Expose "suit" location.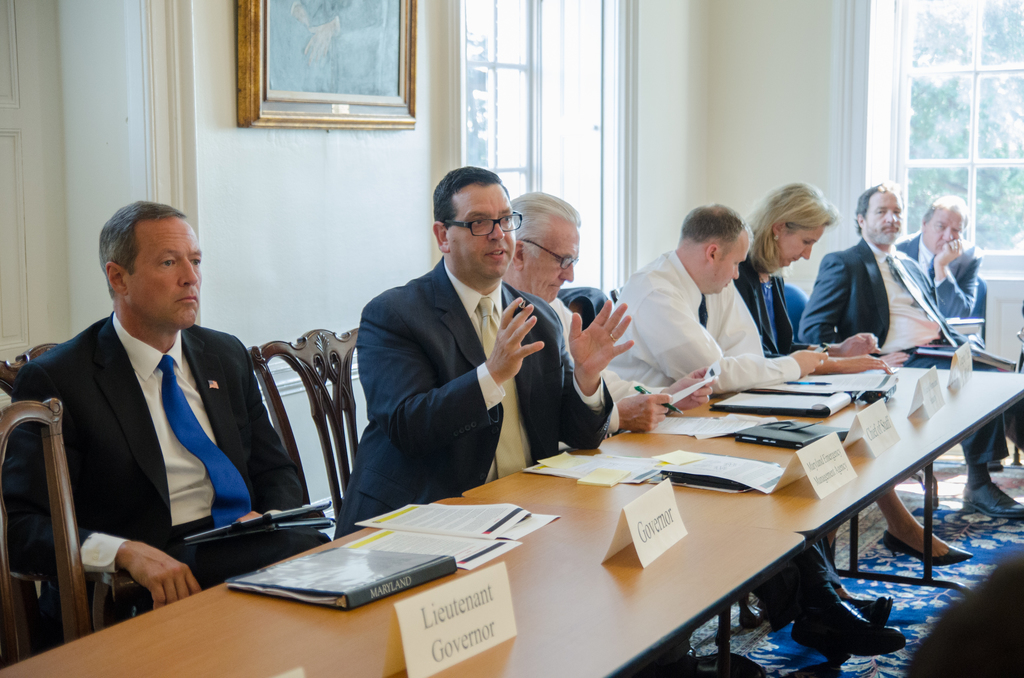
Exposed at (x1=9, y1=254, x2=324, y2=619).
